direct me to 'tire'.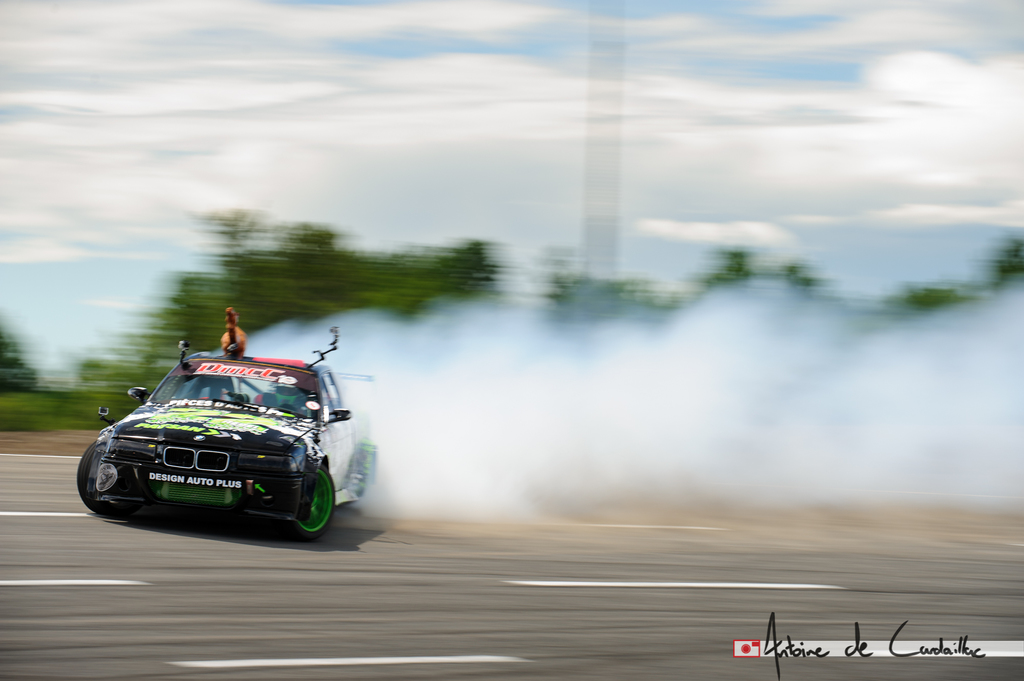
Direction: <region>296, 468, 336, 534</region>.
